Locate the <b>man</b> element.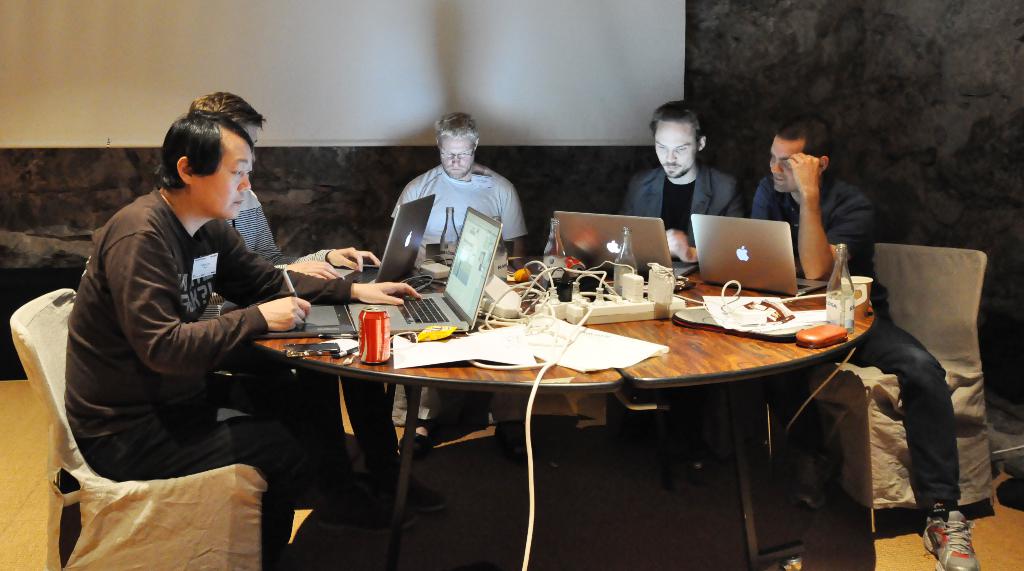
Element bbox: box(191, 95, 451, 538).
